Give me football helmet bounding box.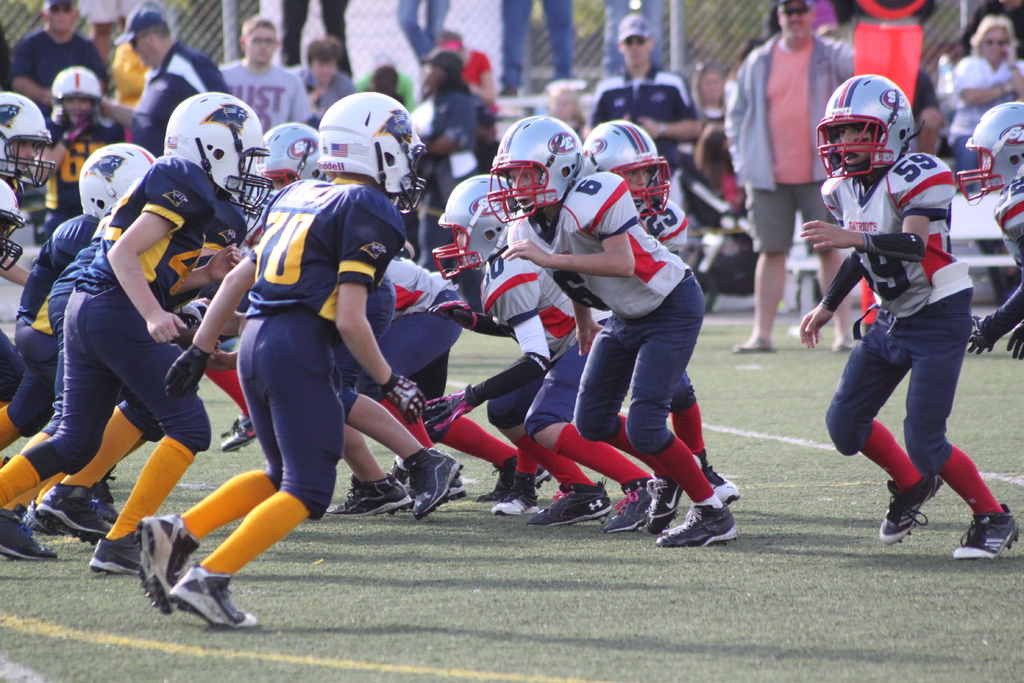
pyautogui.locateOnScreen(0, 95, 56, 186).
